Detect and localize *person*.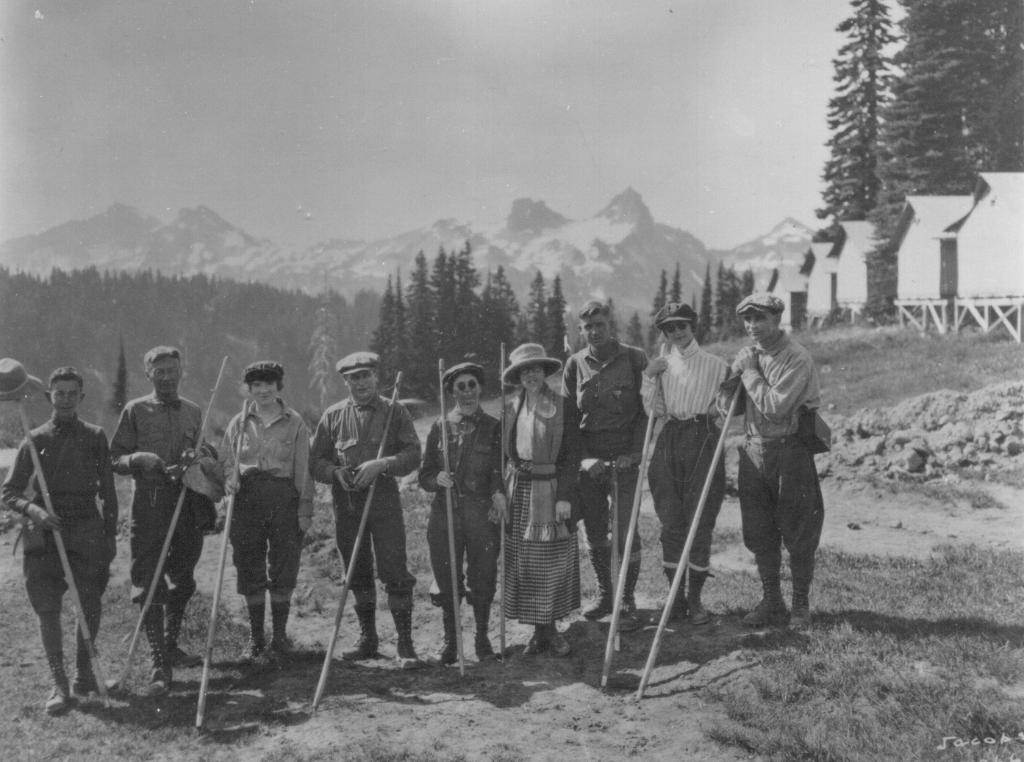
Localized at 639:298:725:624.
